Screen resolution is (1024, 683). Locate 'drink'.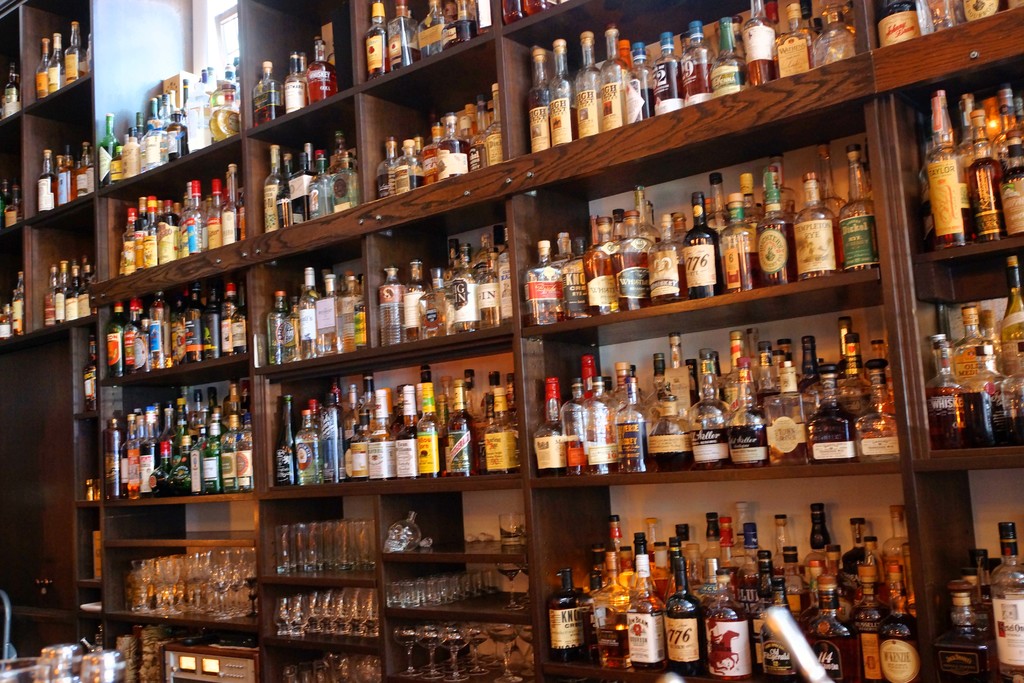
[321,408,344,483].
